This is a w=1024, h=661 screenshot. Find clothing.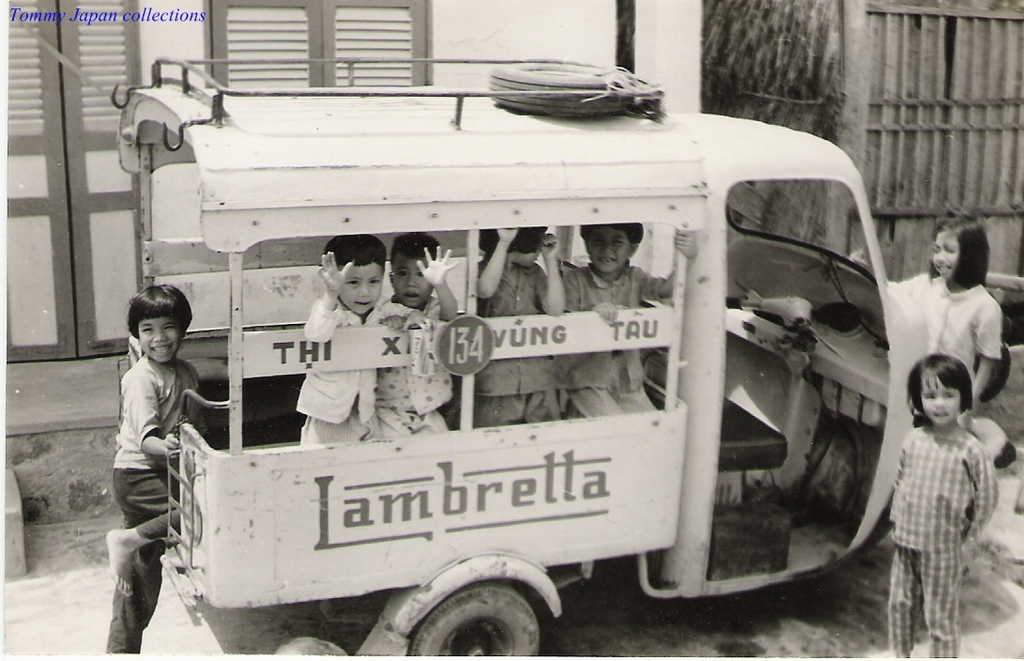
Bounding box: <bbox>896, 273, 1007, 386</bbox>.
